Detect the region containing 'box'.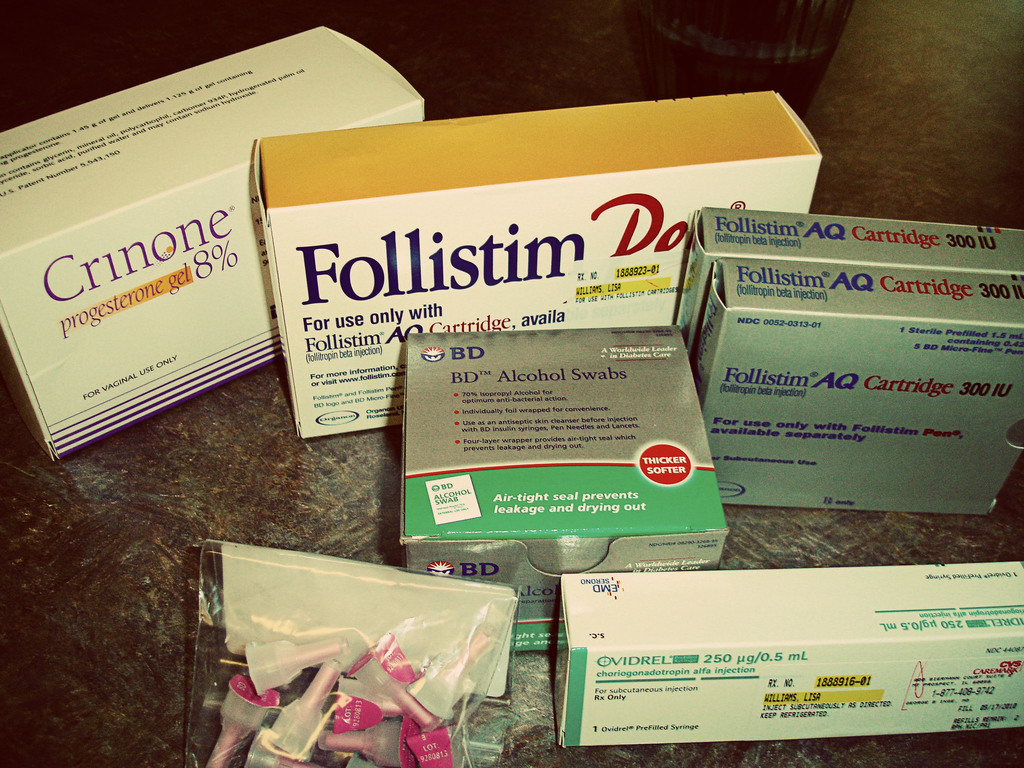
bbox=(0, 9, 424, 465).
